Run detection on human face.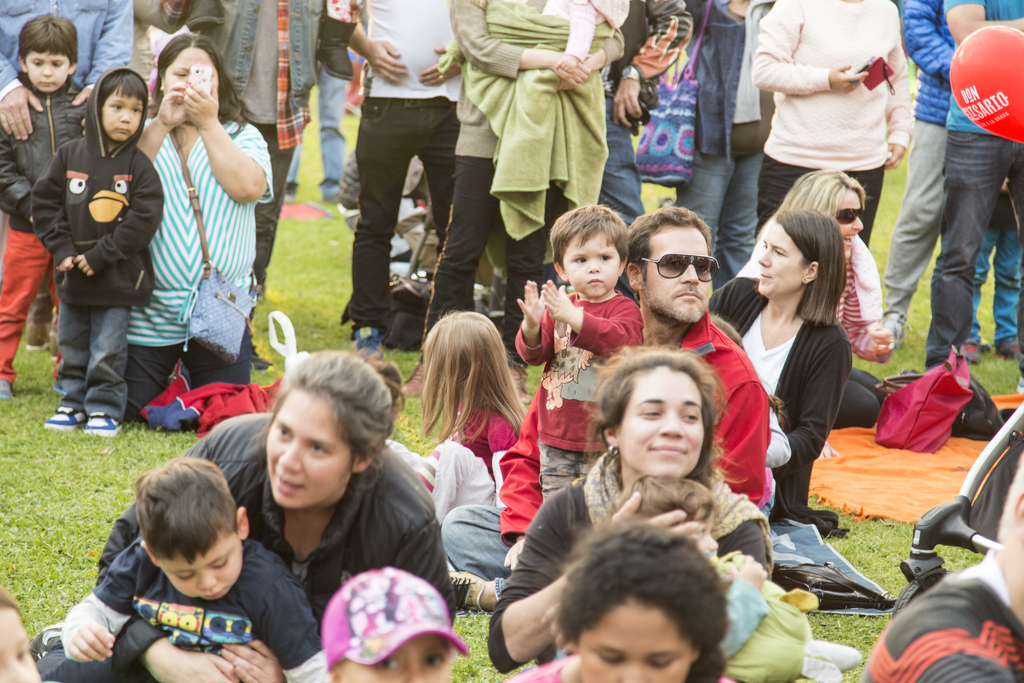
Result: select_region(160, 539, 240, 601).
